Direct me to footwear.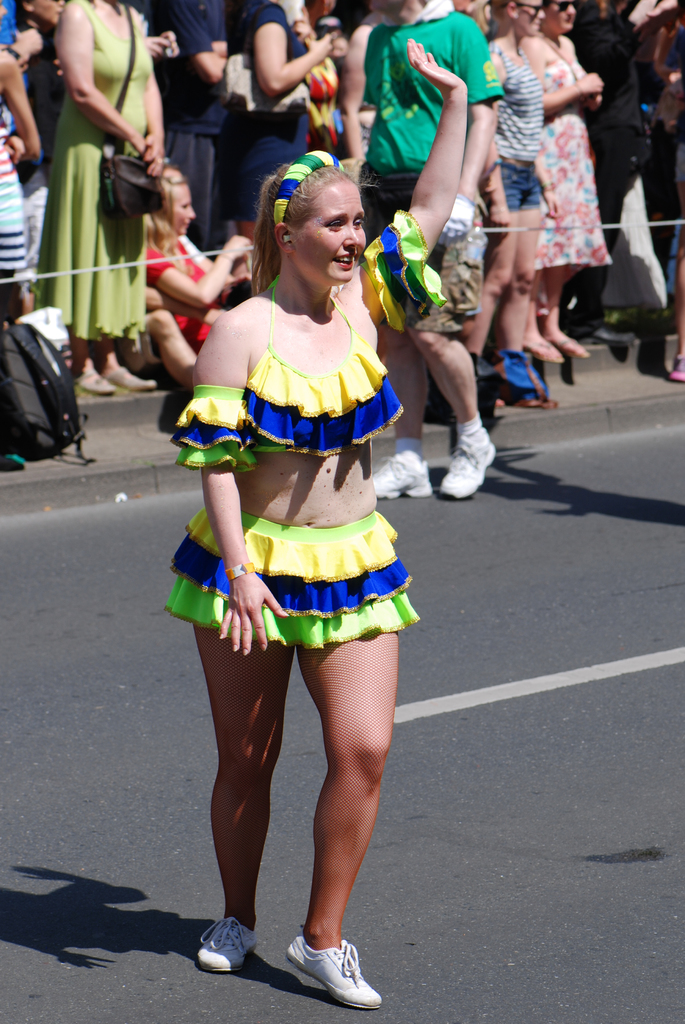
Direction: [left=63, top=376, right=118, bottom=395].
